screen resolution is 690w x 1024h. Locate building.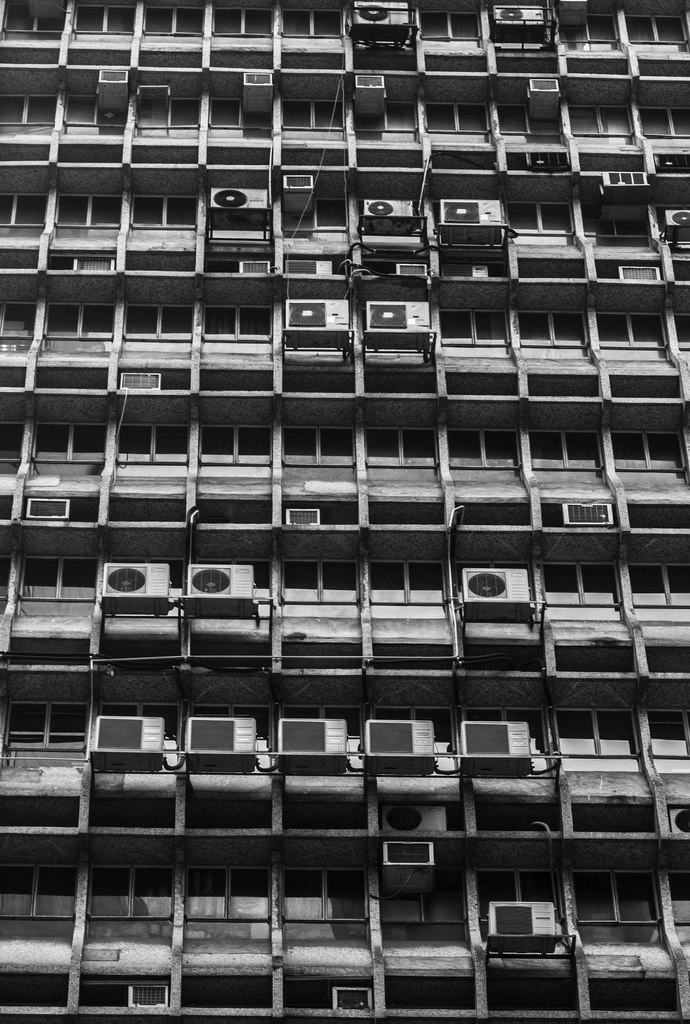
{"x1": 0, "y1": 0, "x2": 689, "y2": 1023}.
